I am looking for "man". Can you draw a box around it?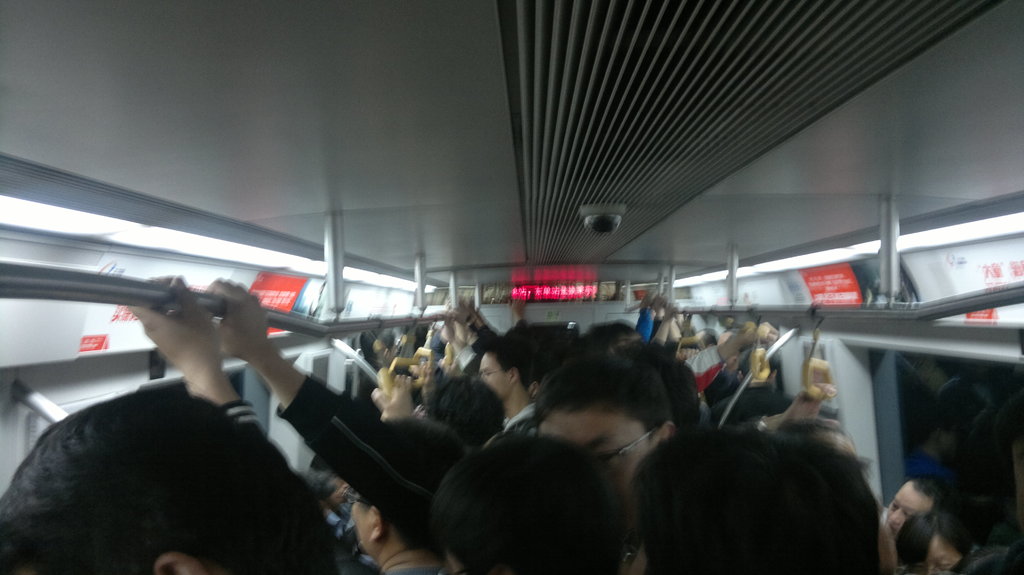
Sure, the bounding box is left=471, top=333, right=536, bottom=426.
